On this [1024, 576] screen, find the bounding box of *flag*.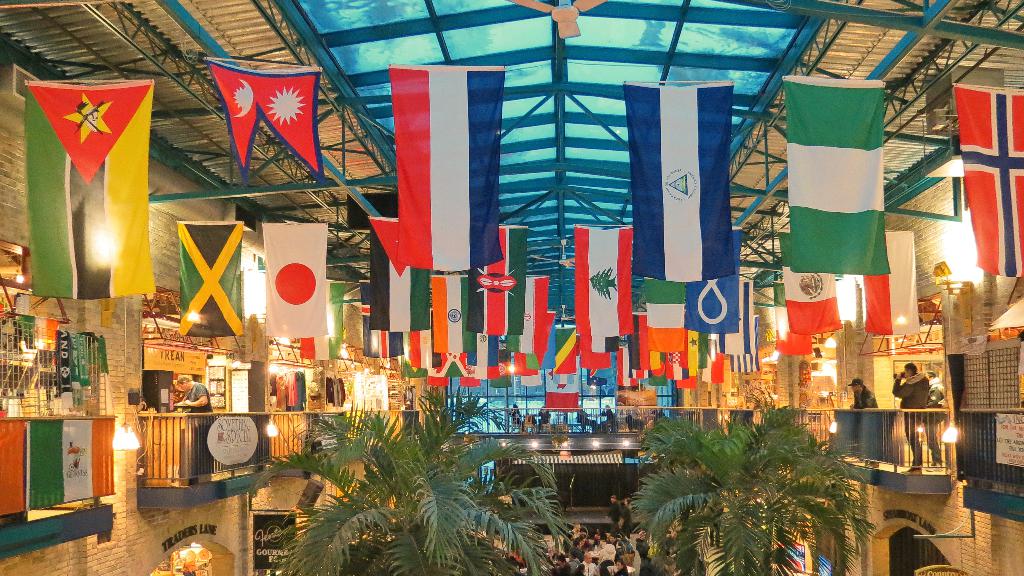
Bounding box: (x1=468, y1=222, x2=533, y2=335).
